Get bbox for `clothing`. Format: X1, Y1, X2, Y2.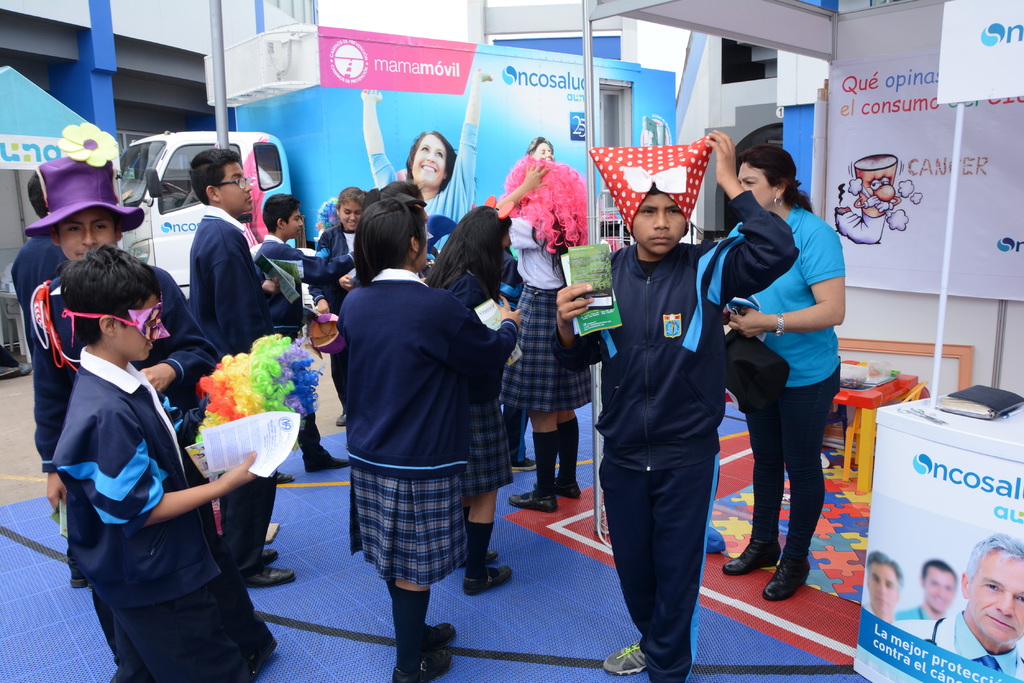
305, 222, 351, 407.
